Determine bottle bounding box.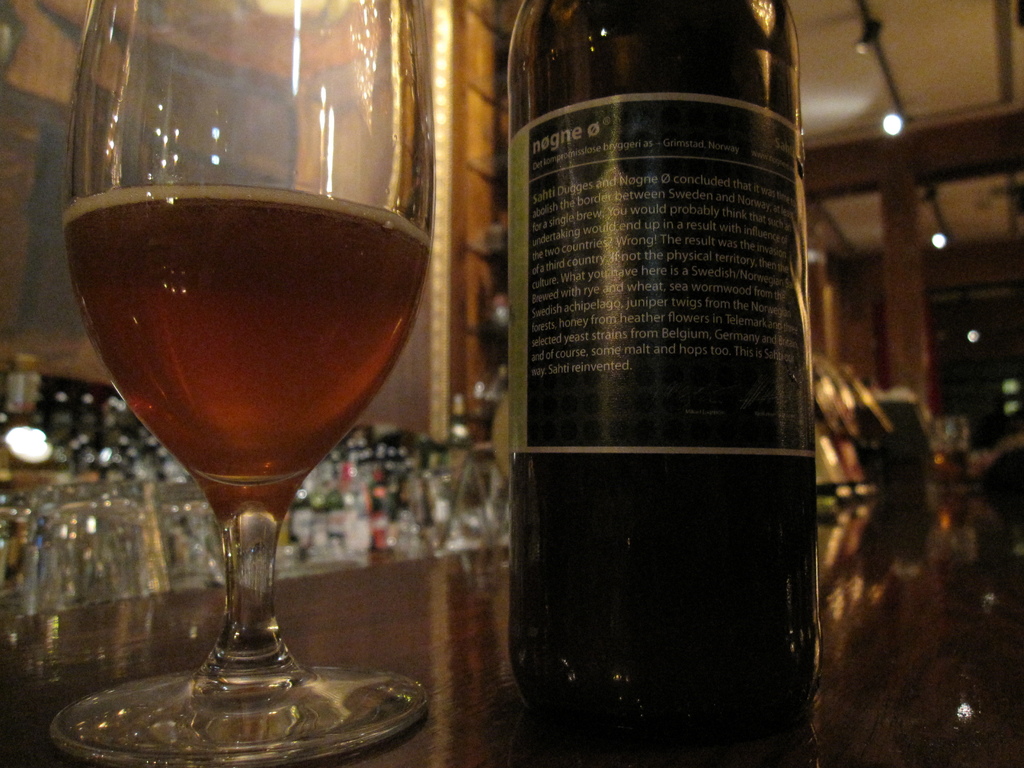
Determined: (510, 0, 819, 767).
